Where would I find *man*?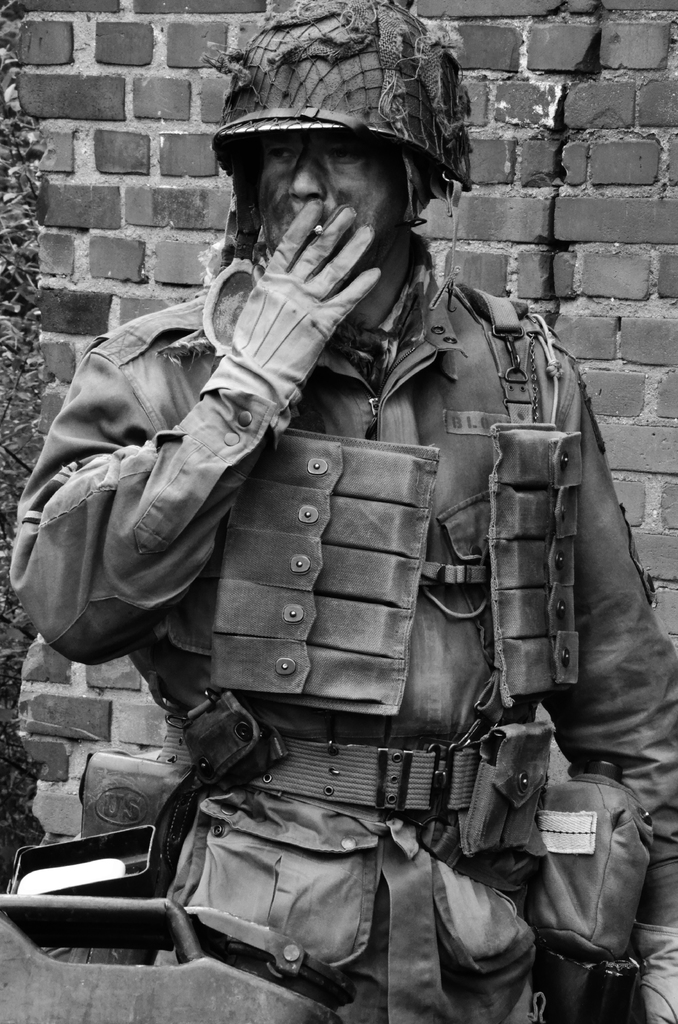
At 6:0:677:1023.
